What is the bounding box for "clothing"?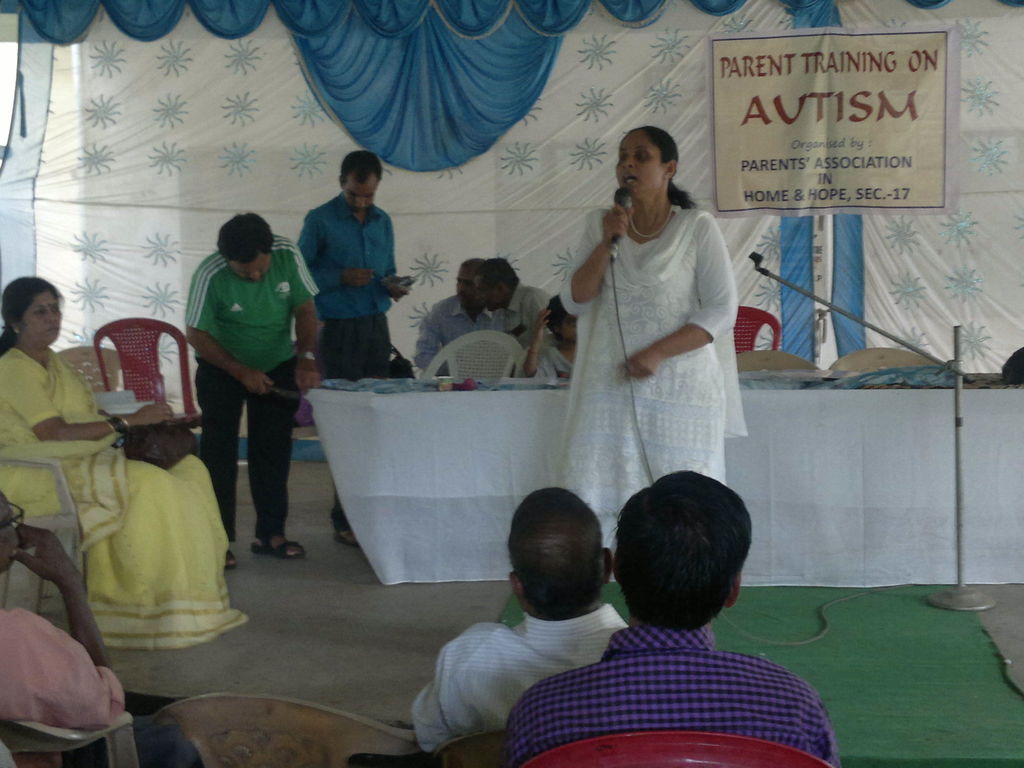
box=[534, 326, 579, 378].
